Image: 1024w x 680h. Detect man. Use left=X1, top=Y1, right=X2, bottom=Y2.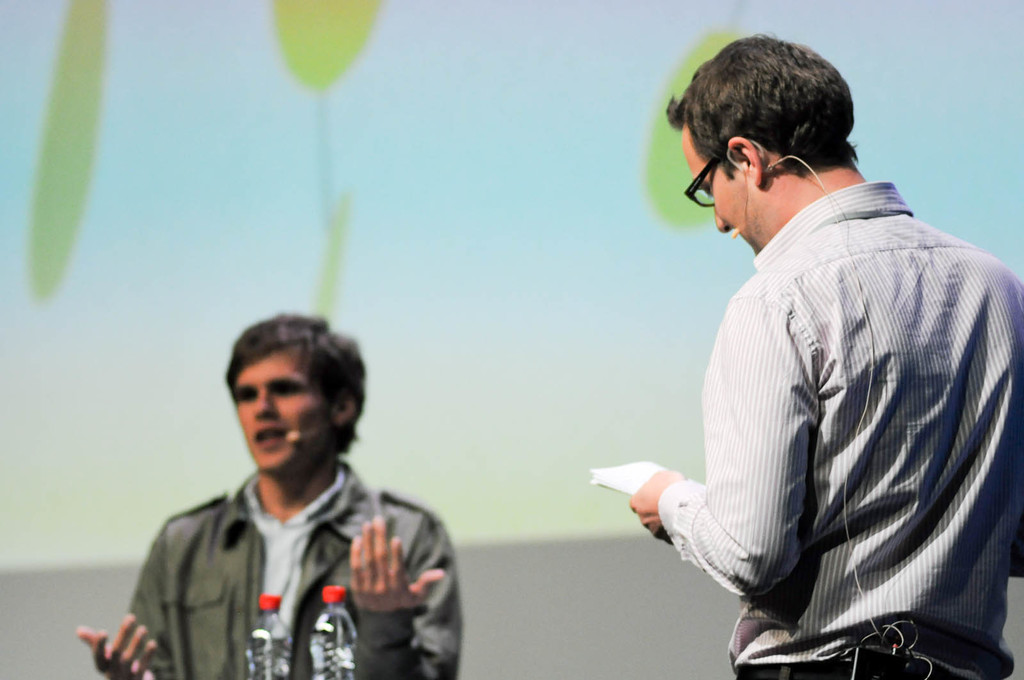
left=74, top=315, right=465, bottom=679.
